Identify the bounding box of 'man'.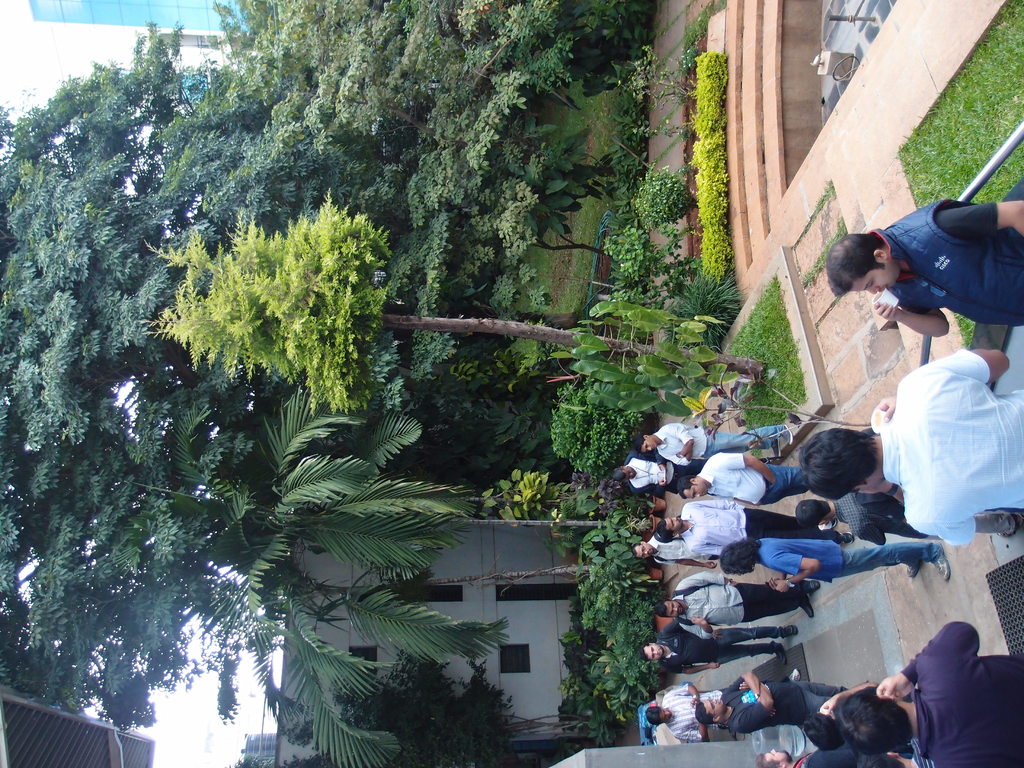
(834, 619, 1023, 767).
